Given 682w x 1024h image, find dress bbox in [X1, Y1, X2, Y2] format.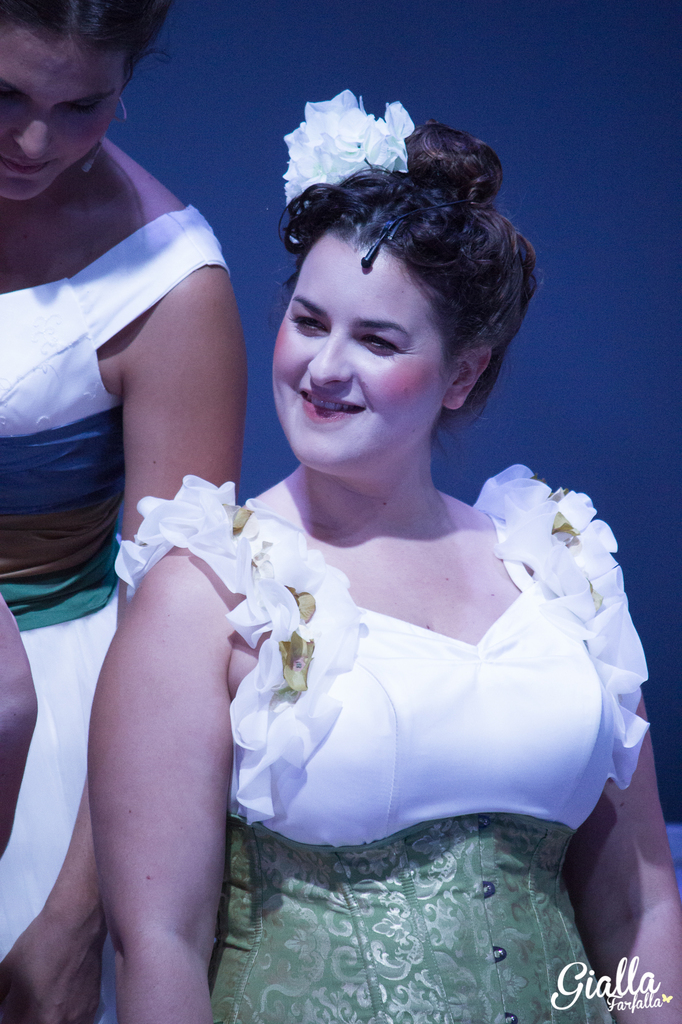
[0, 204, 237, 975].
